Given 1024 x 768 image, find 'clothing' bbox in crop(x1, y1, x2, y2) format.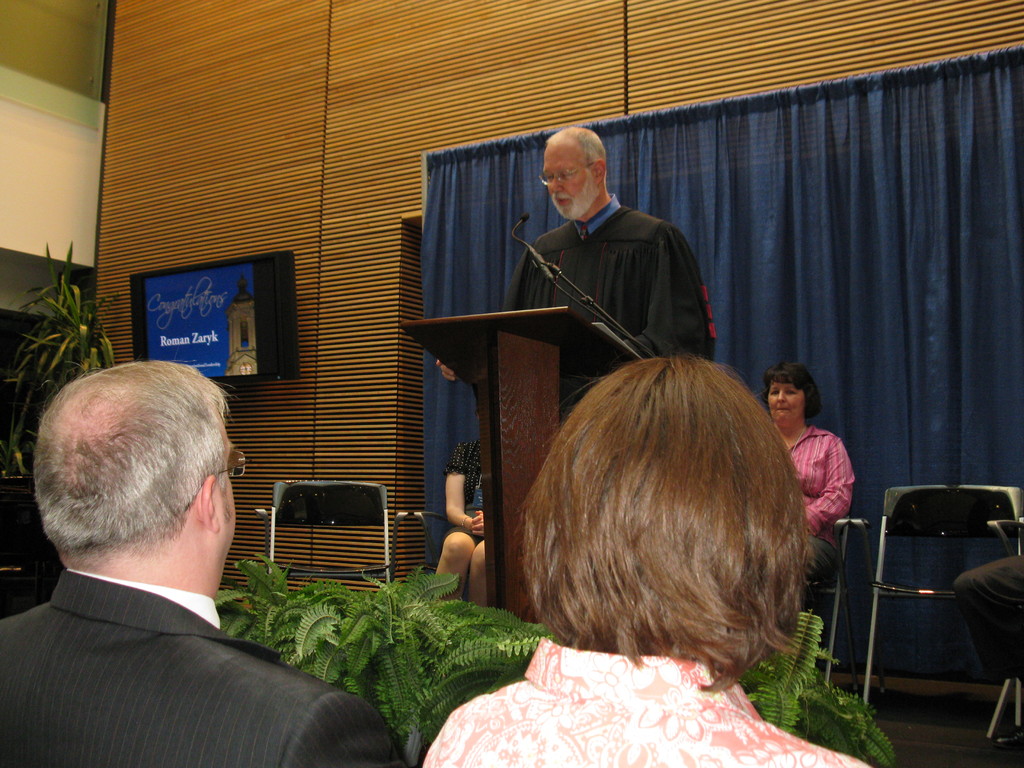
crop(412, 634, 871, 767).
